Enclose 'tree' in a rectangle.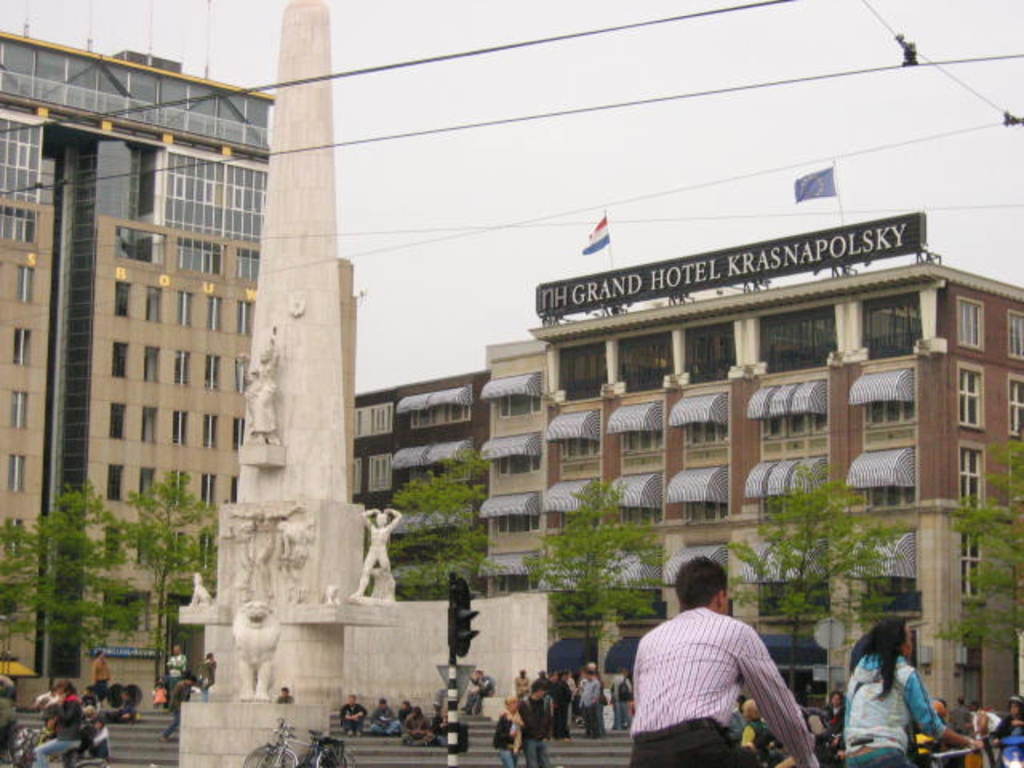
{"left": 0, "top": 475, "right": 142, "bottom": 662}.
